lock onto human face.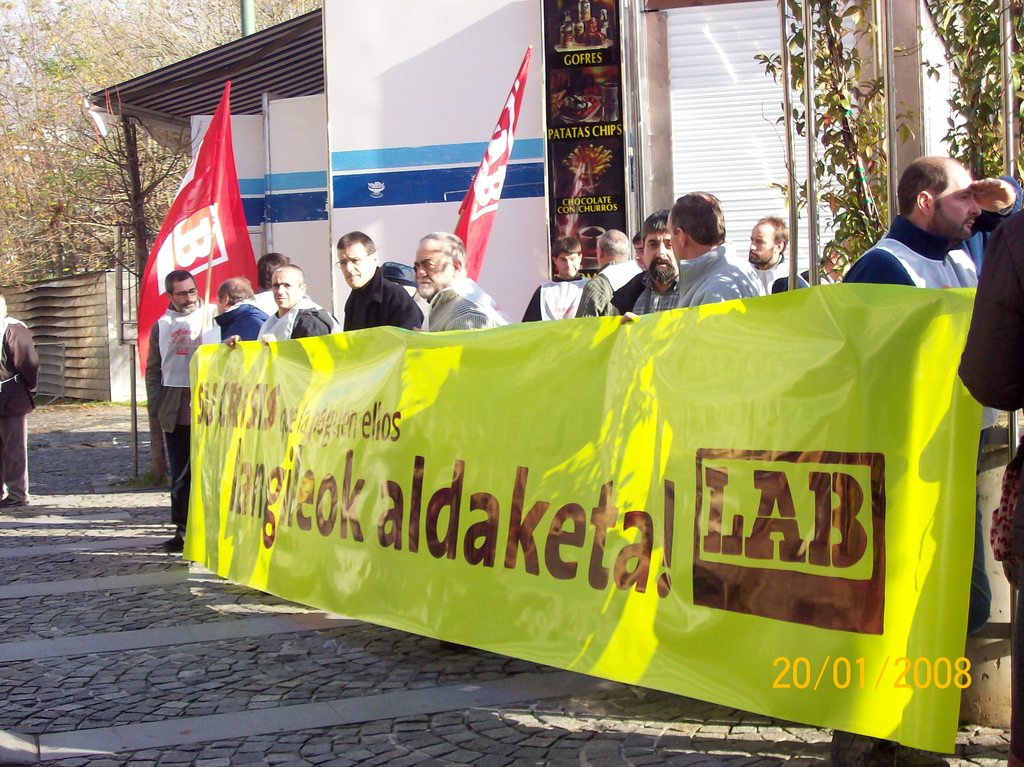
Locked: Rect(749, 223, 776, 264).
